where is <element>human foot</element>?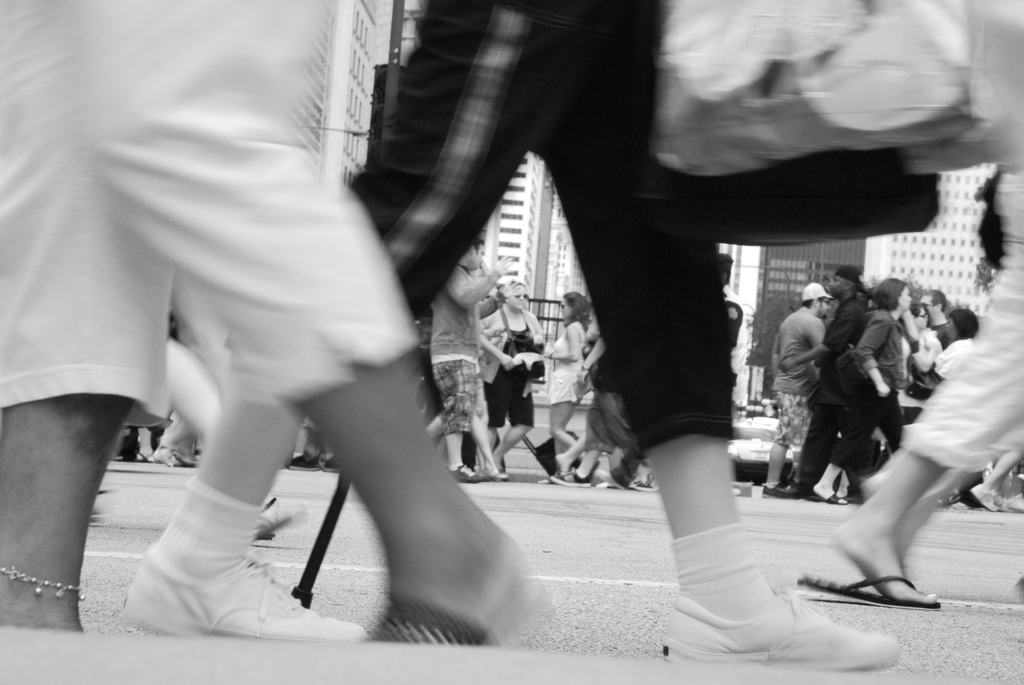
{"left": 664, "top": 562, "right": 901, "bottom": 667}.
